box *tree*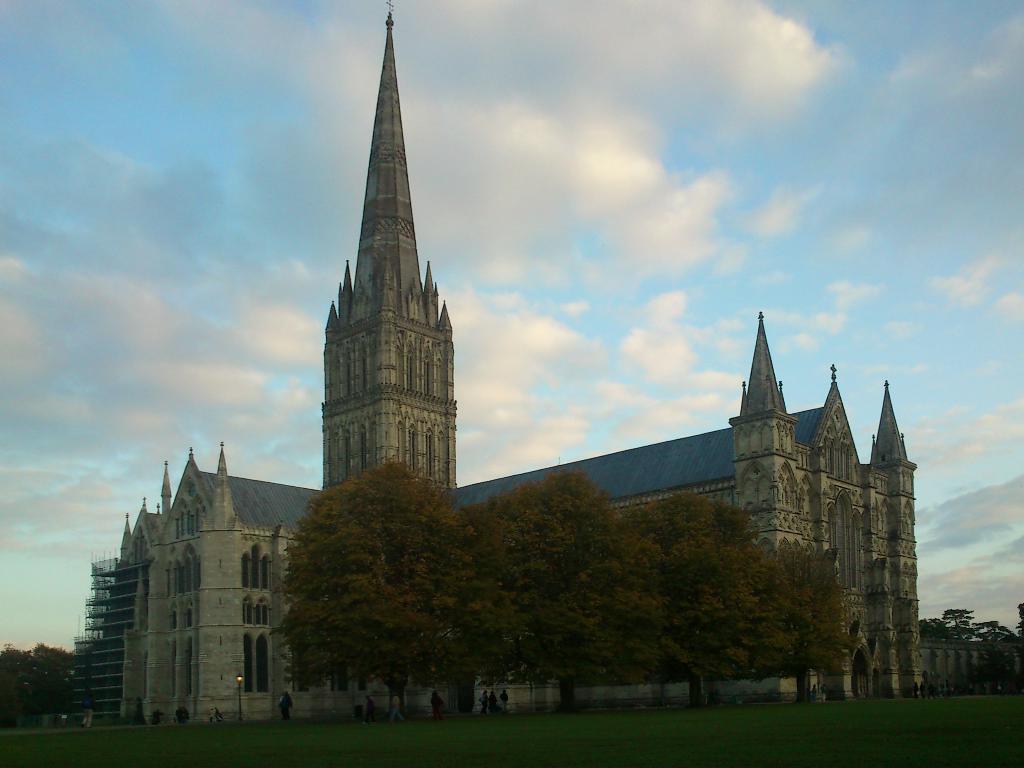
[1019, 602, 1023, 682]
